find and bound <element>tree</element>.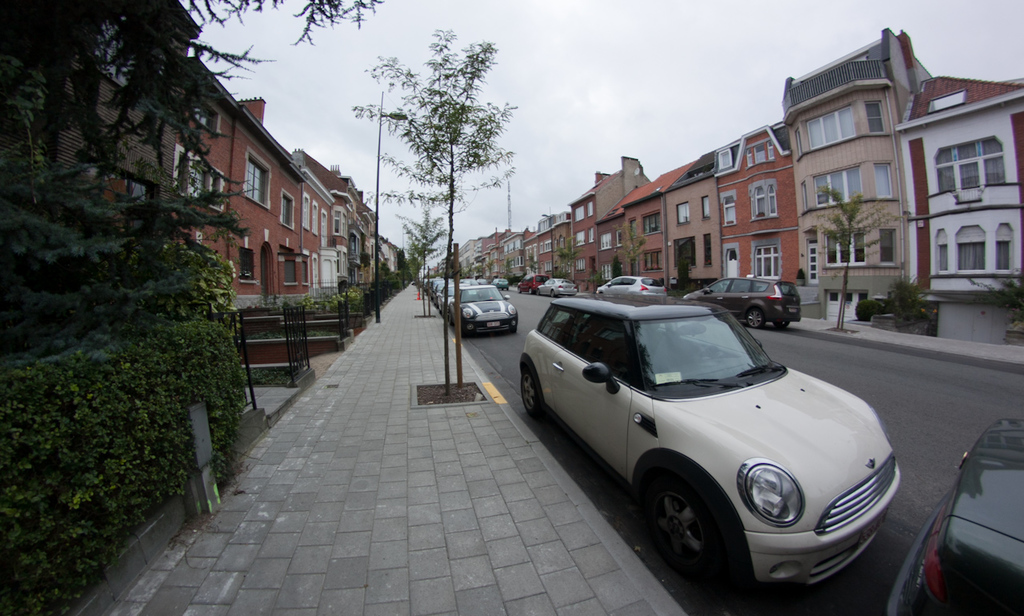
Bound: locate(344, 26, 520, 399).
